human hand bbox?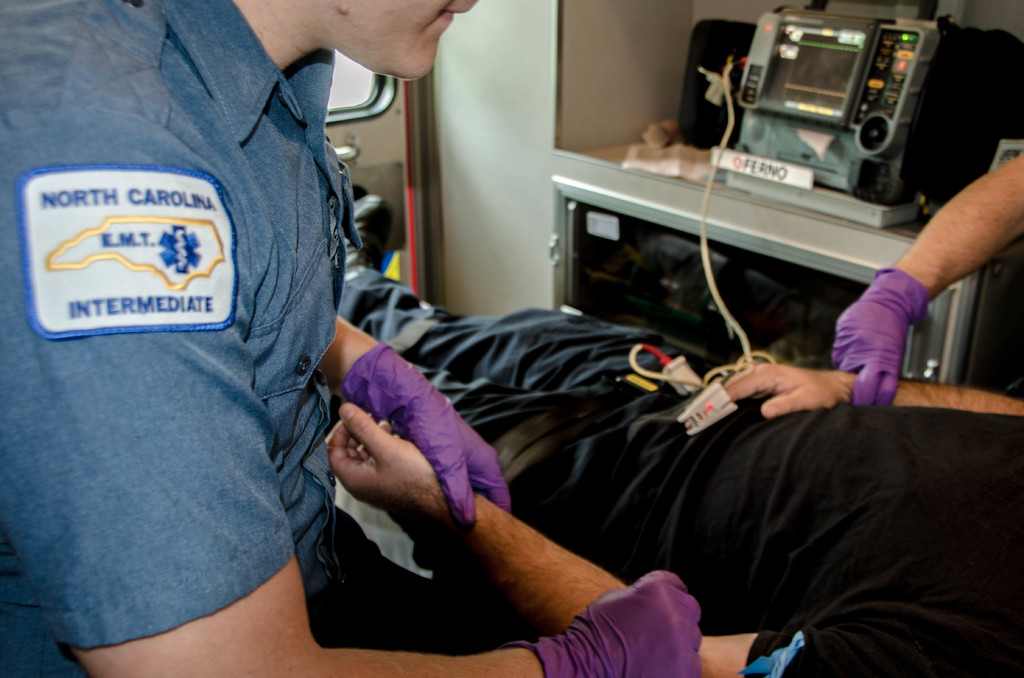
bbox(545, 569, 701, 677)
